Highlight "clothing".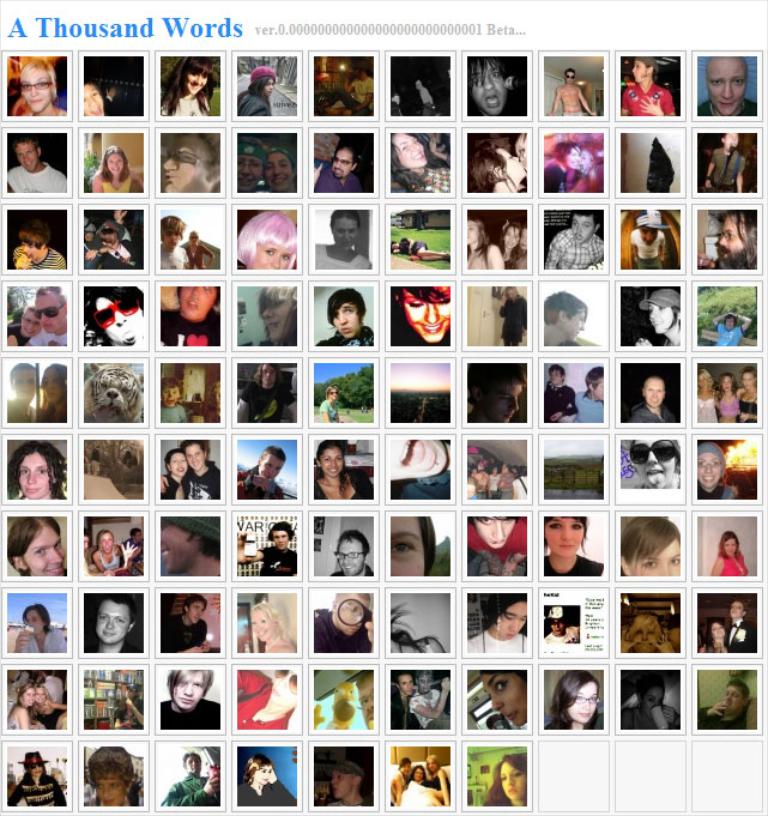
Highlighted region: locate(709, 144, 745, 191).
